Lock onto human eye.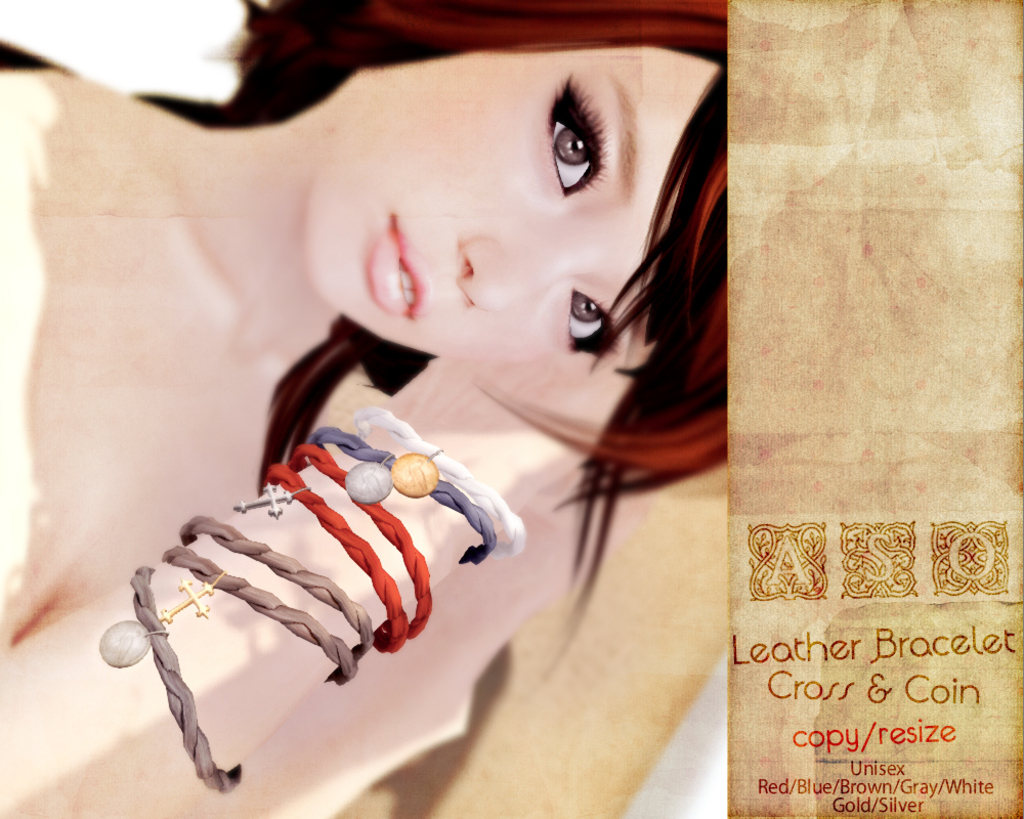
Locked: locate(543, 77, 613, 204).
